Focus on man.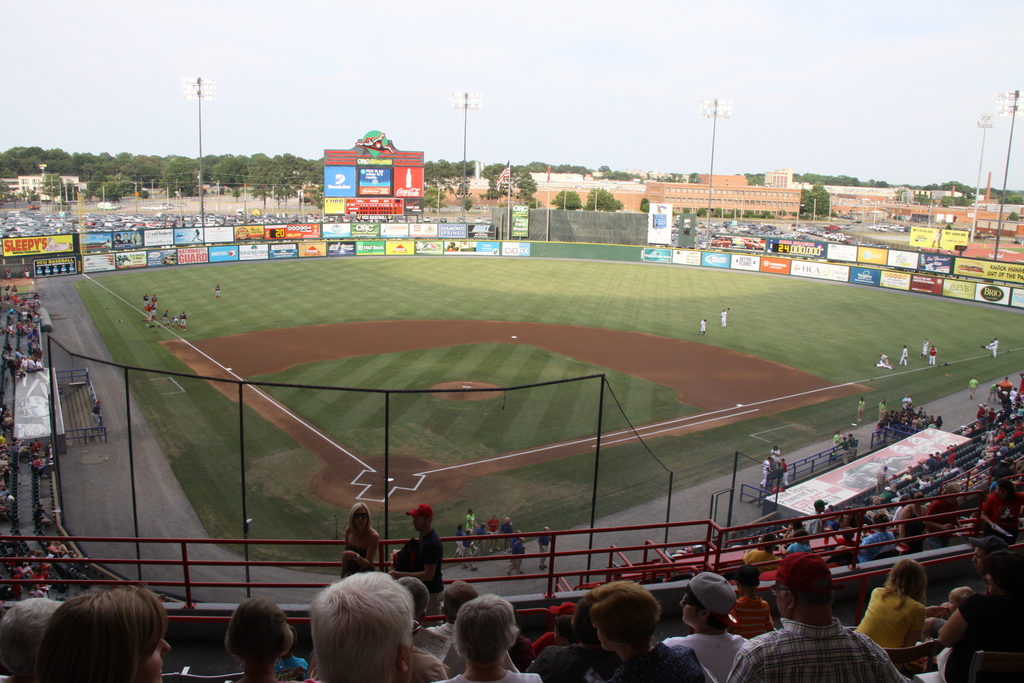
Focused at {"left": 876, "top": 363, "right": 891, "bottom": 367}.
